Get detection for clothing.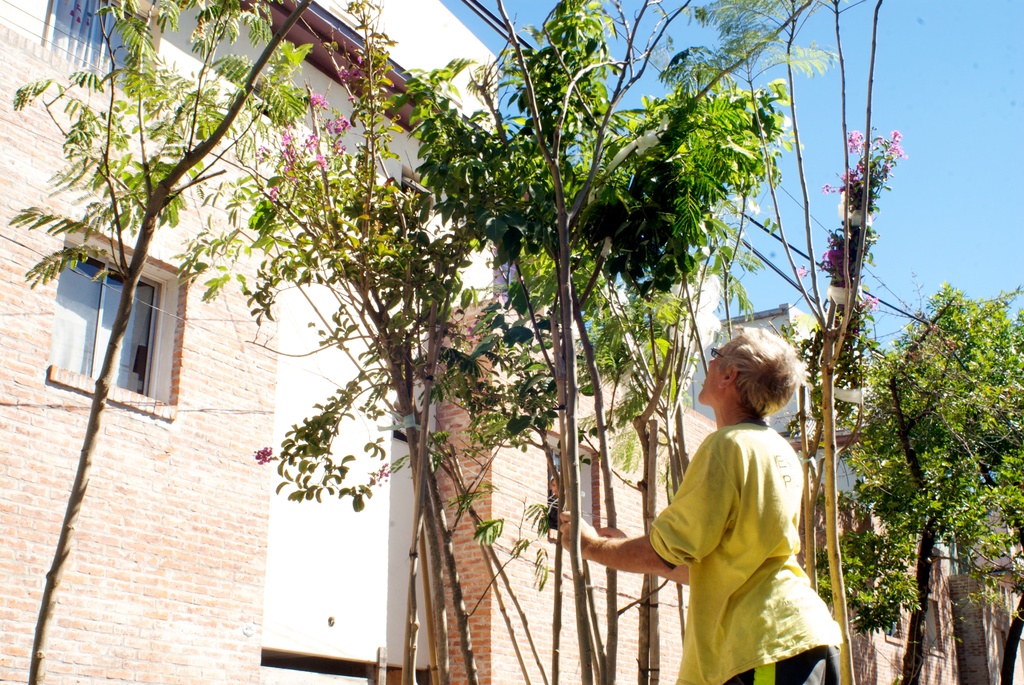
Detection: region(631, 392, 837, 666).
